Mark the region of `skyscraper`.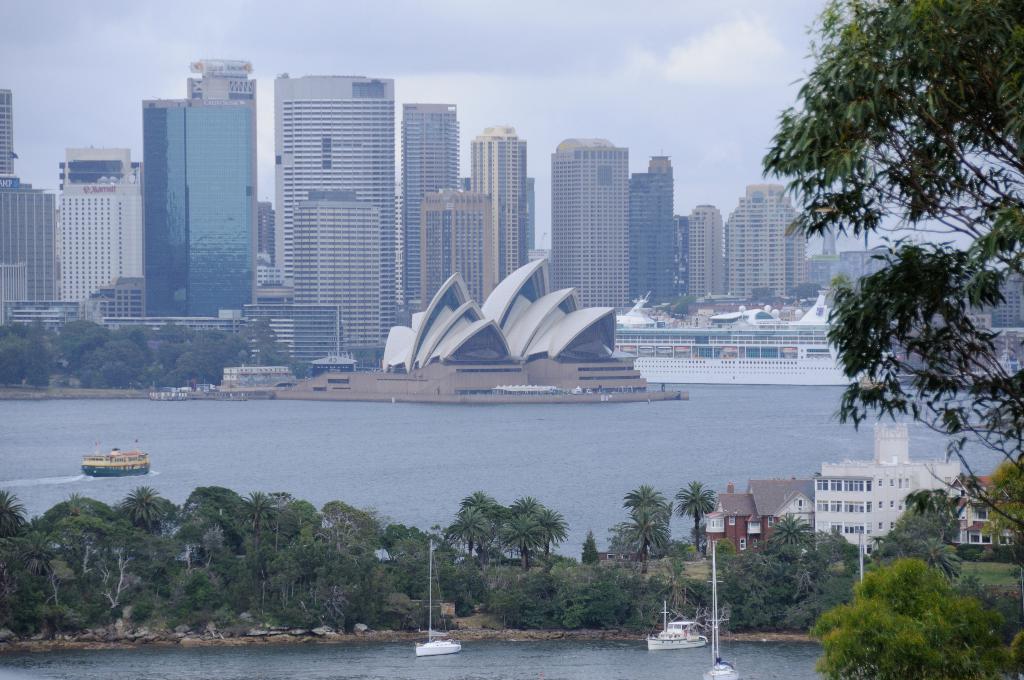
Region: 0 174 60 323.
